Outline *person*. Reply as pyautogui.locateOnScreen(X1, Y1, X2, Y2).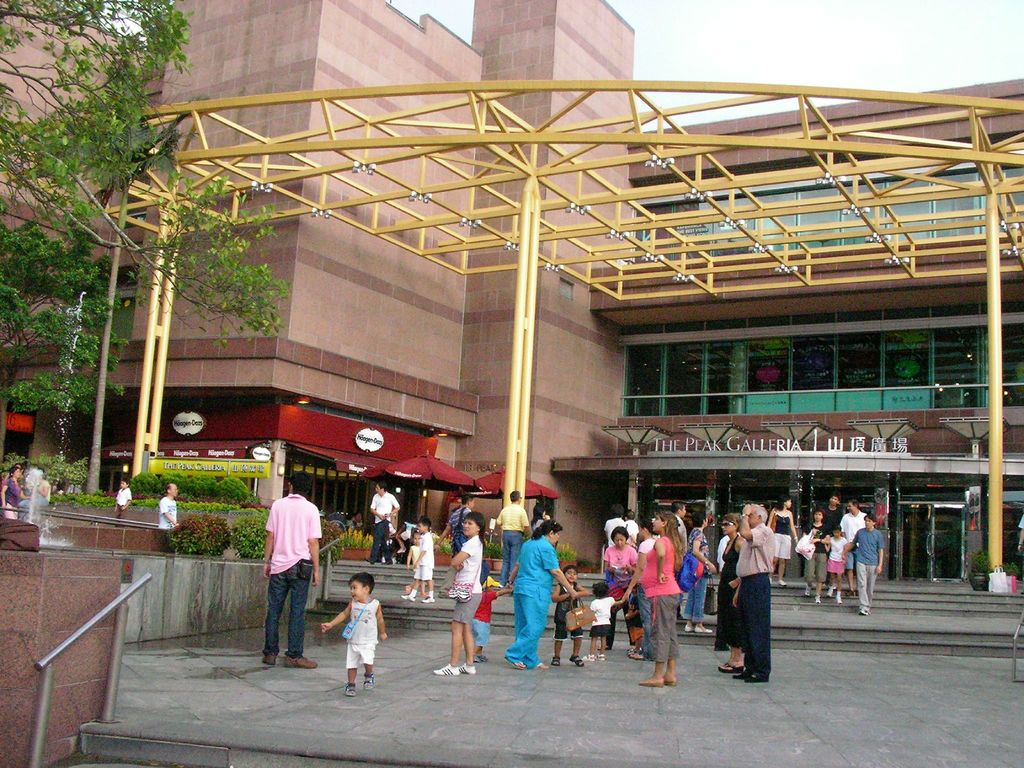
pyautogui.locateOnScreen(3, 471, 17, 508).
